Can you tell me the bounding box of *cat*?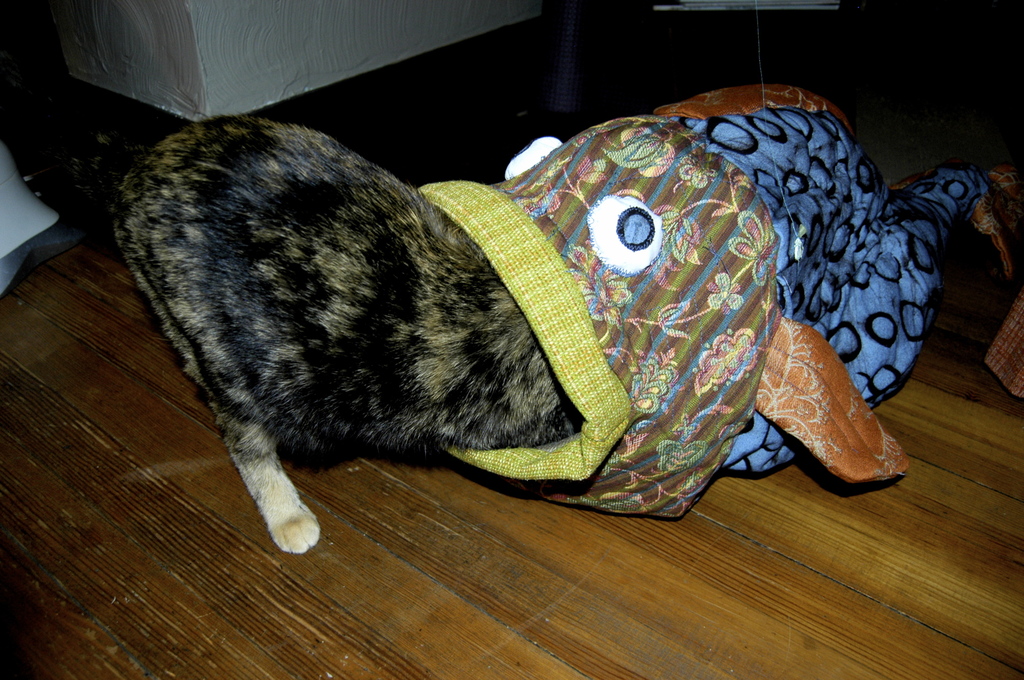
110, 124, 573, 560.
